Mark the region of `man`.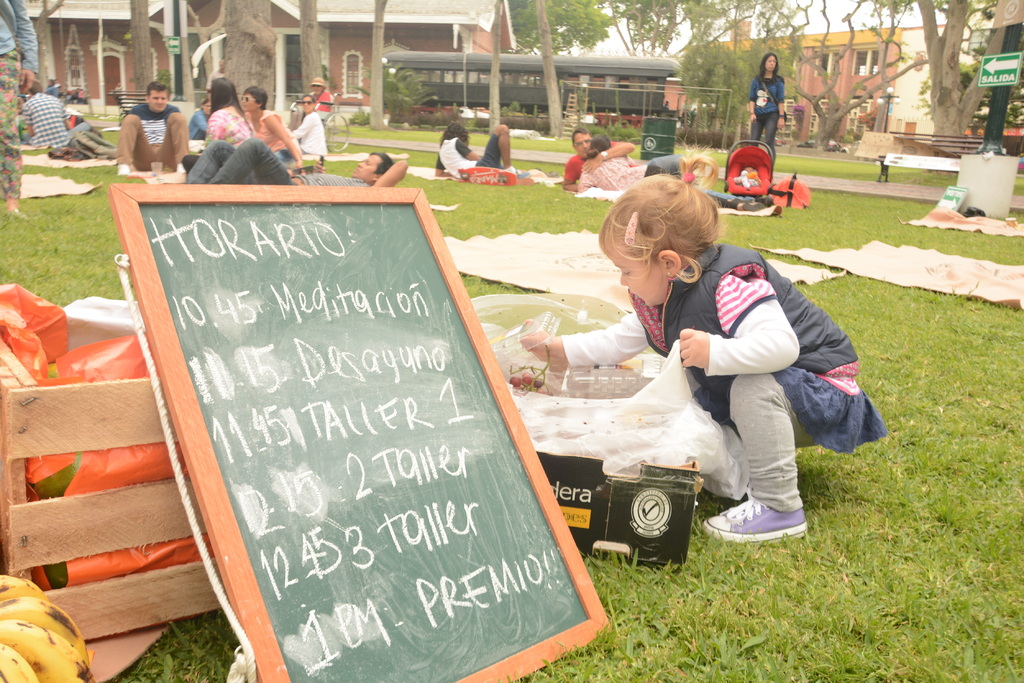
Region: <region>428, 122, 526, 190</region>.
